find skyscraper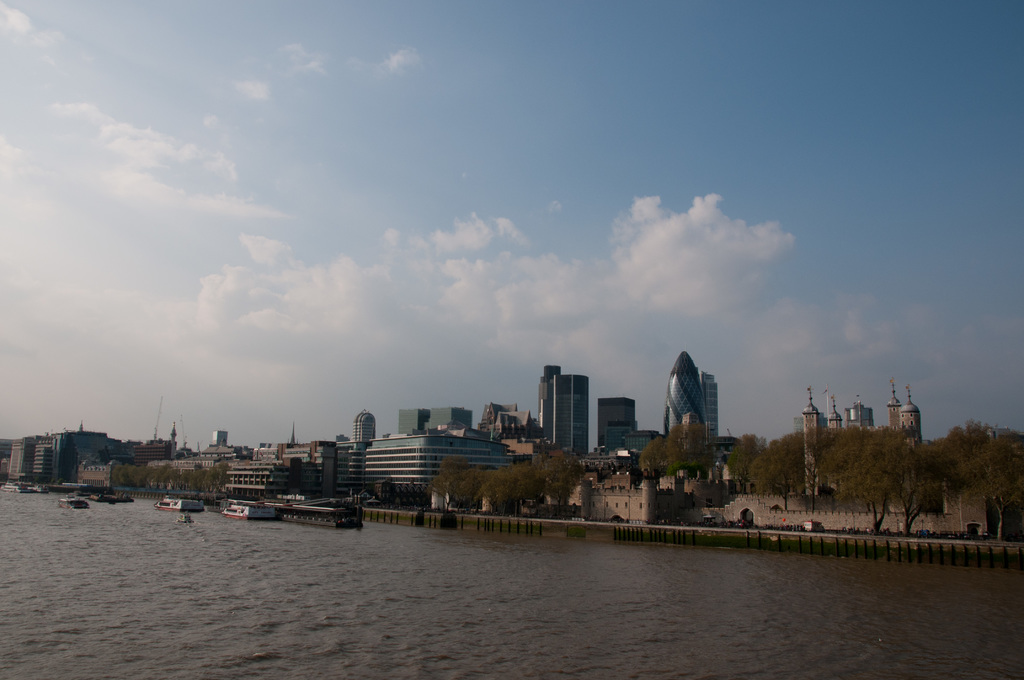
left=698, top=374, right=722, bottom=433
